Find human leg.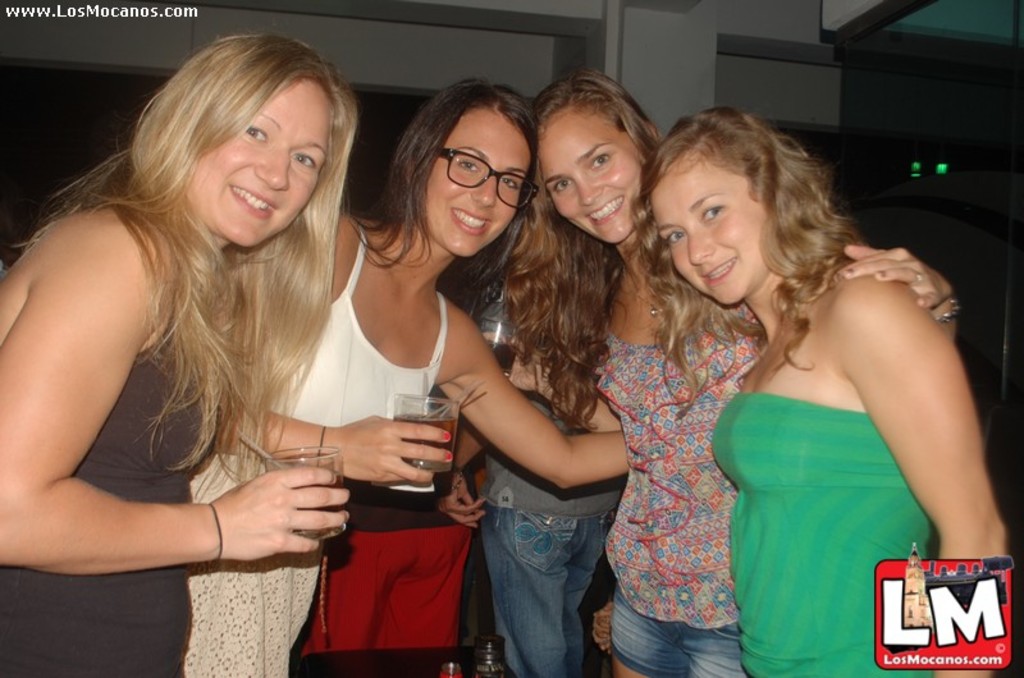
region(687, 613, 753, 677).
